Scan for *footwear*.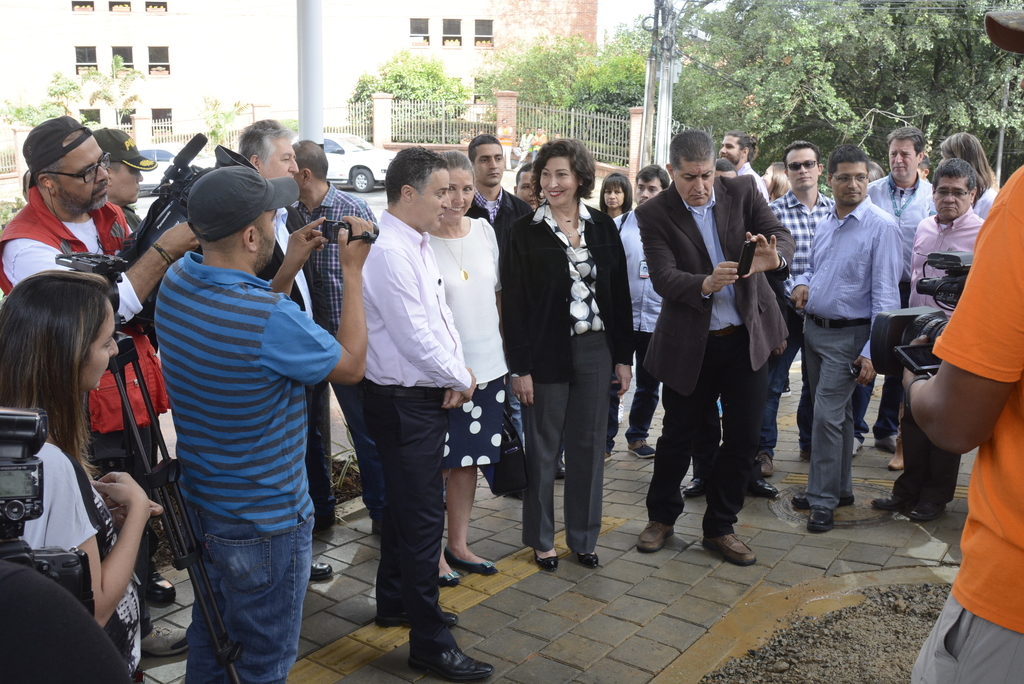
Scan result: 788:485:852:511.
